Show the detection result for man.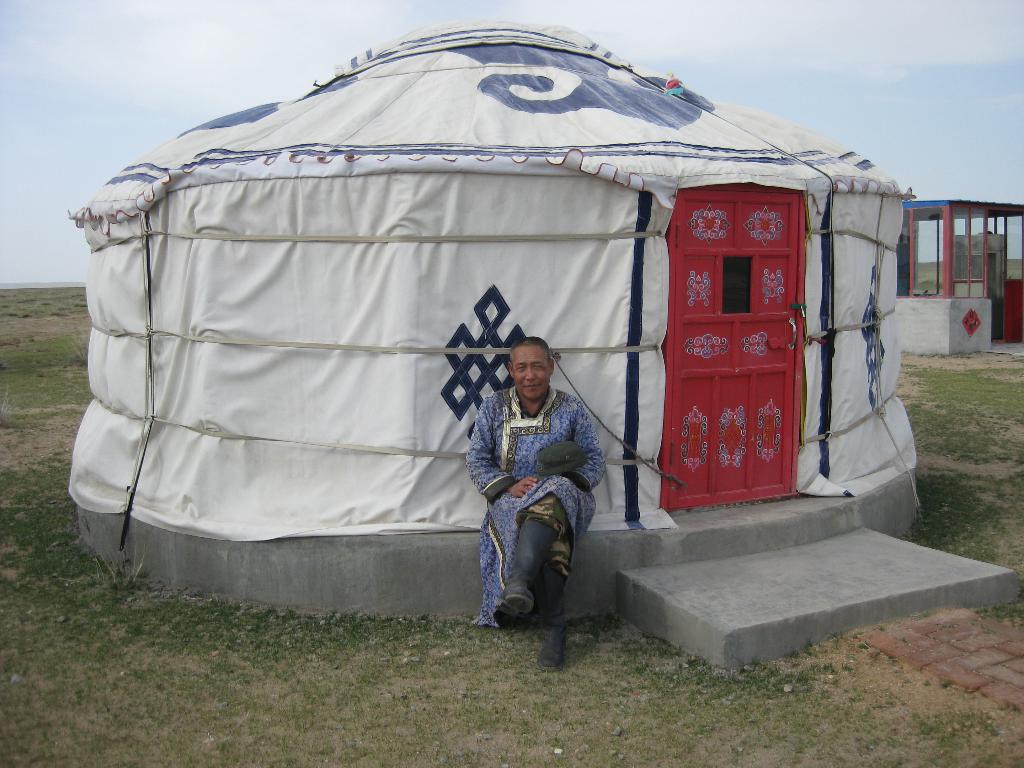
crop(459, 340, 618, 673).
